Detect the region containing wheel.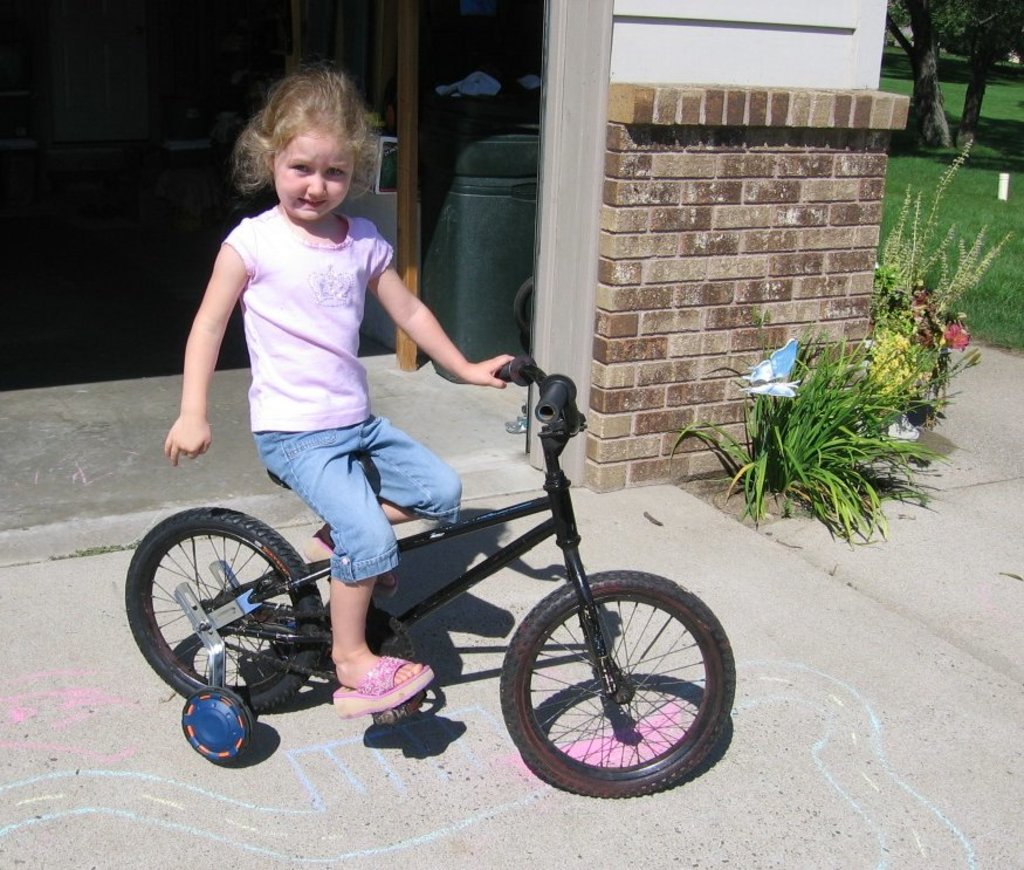
502/566/738/799.
